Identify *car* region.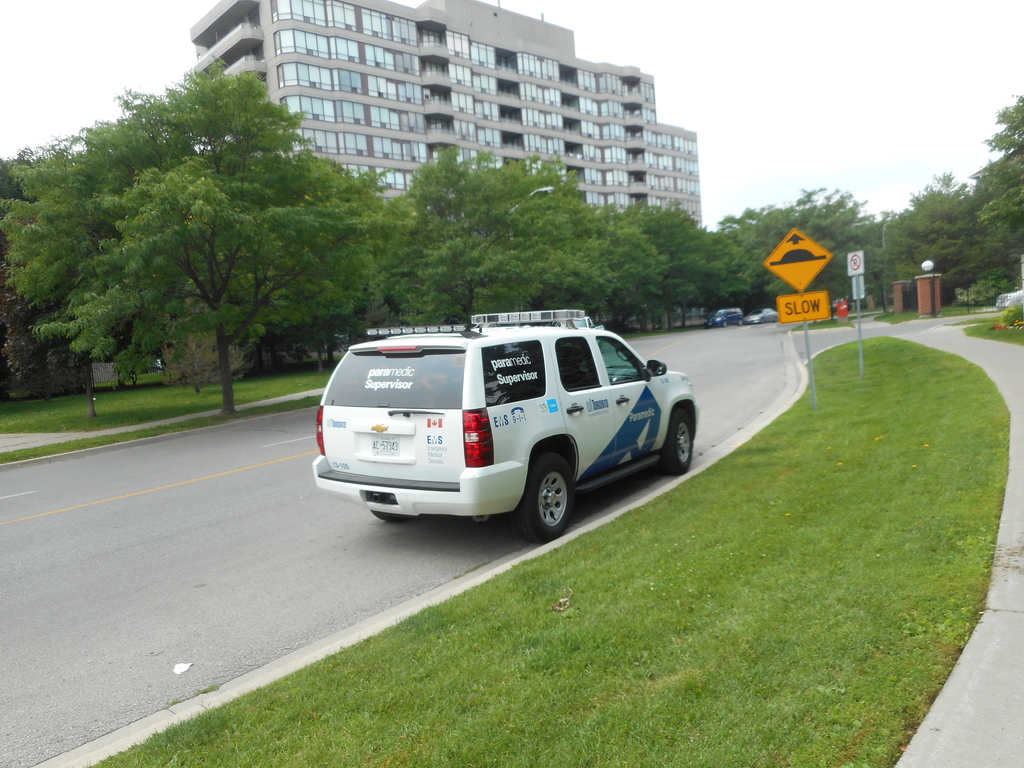
Region: x1=744 y1=308 x2=780 y2=324.
